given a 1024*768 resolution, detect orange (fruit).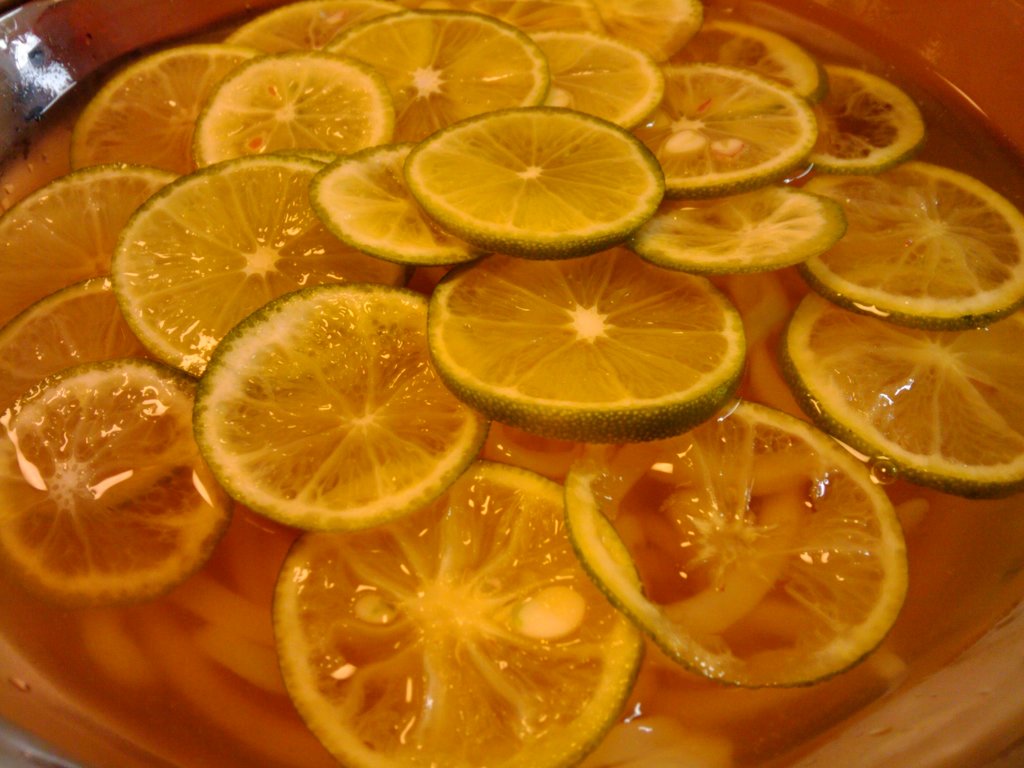
[194, 48, 404, 156].
